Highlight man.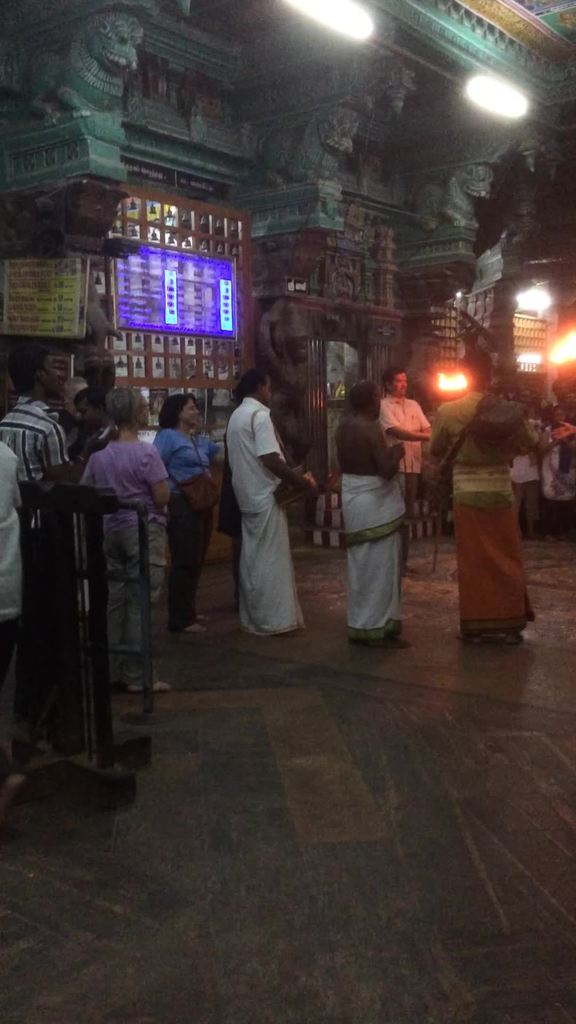
Highlighted region: x1=61 y1=384 x2=123 y2=440.
